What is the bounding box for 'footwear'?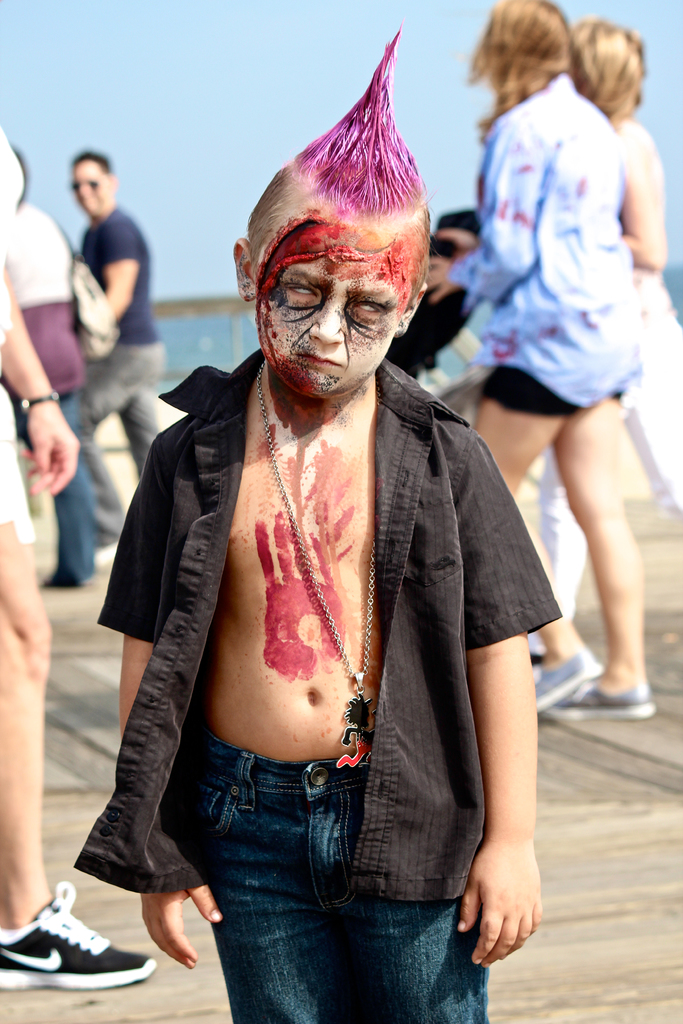
531,648,602,712.
